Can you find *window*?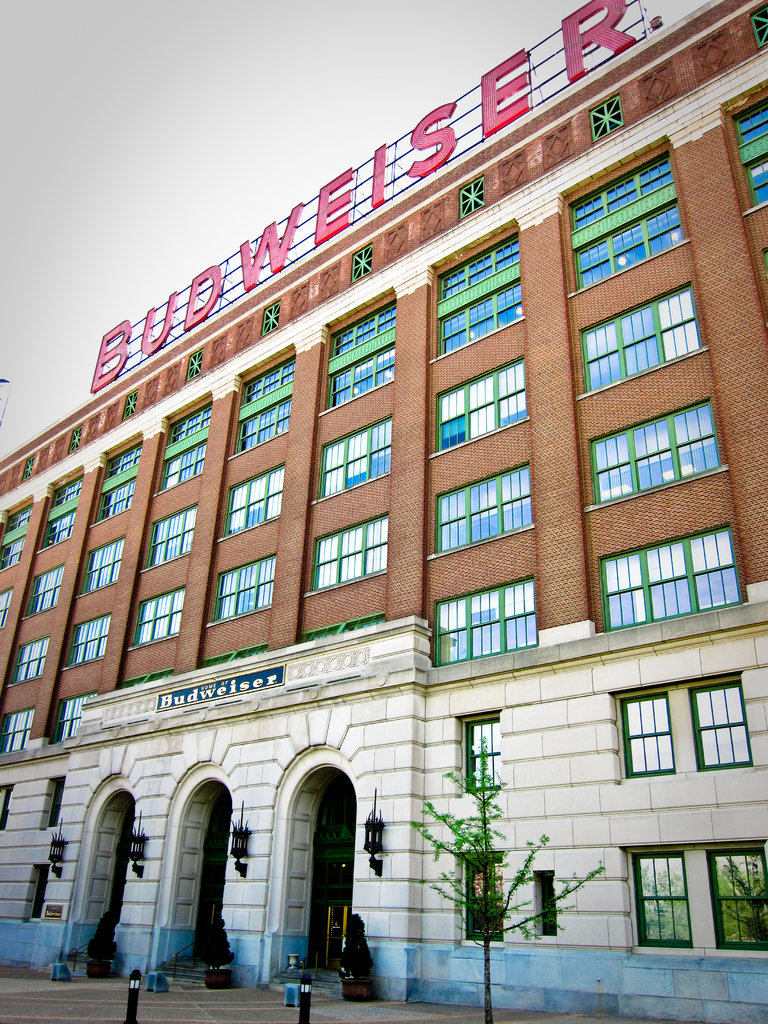
Yes, bounding box: 433:579:538:668.
